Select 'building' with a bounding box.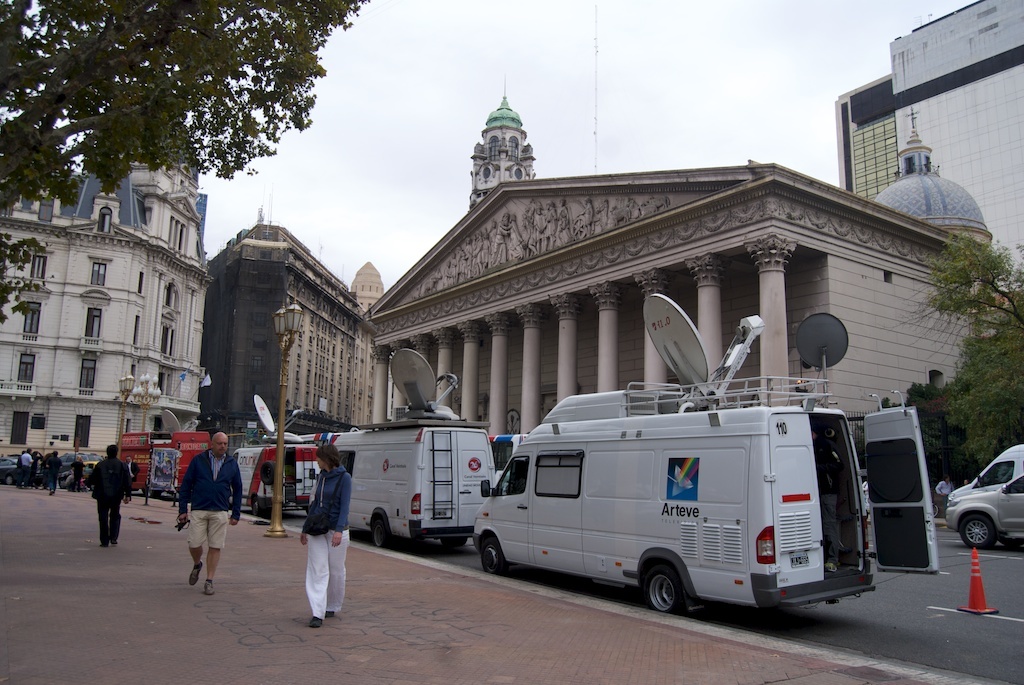
bbox(363, 108, 1006, 456).
